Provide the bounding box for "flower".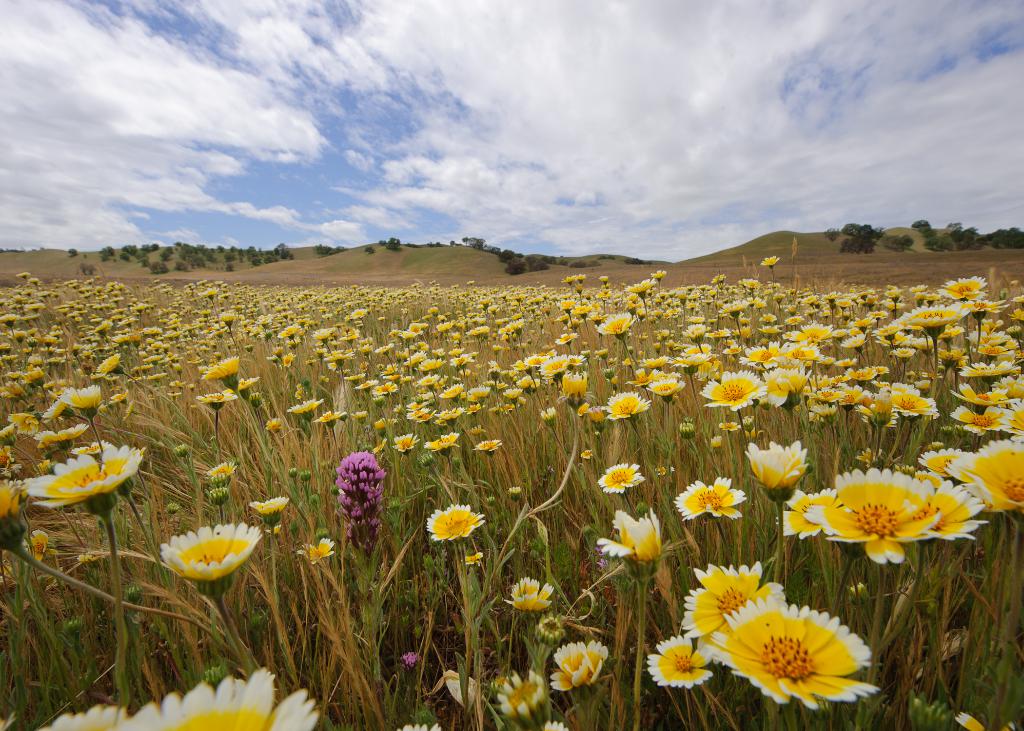
bbox=[710, 431, 722, 448].
